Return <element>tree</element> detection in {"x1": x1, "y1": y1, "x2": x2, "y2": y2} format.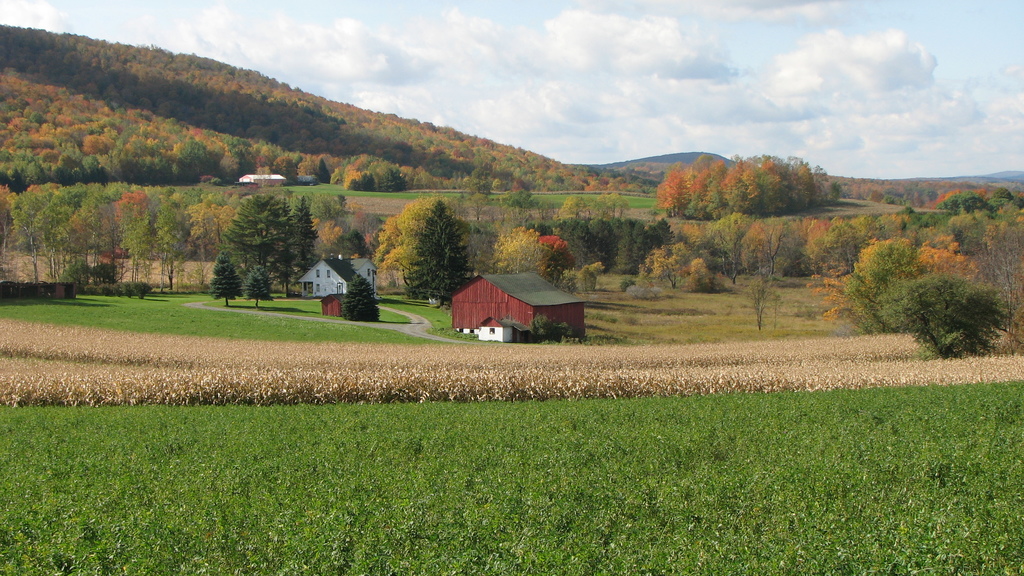
{"x1": 0, "y1": 113, "x2": 32, "y2": 172}.
